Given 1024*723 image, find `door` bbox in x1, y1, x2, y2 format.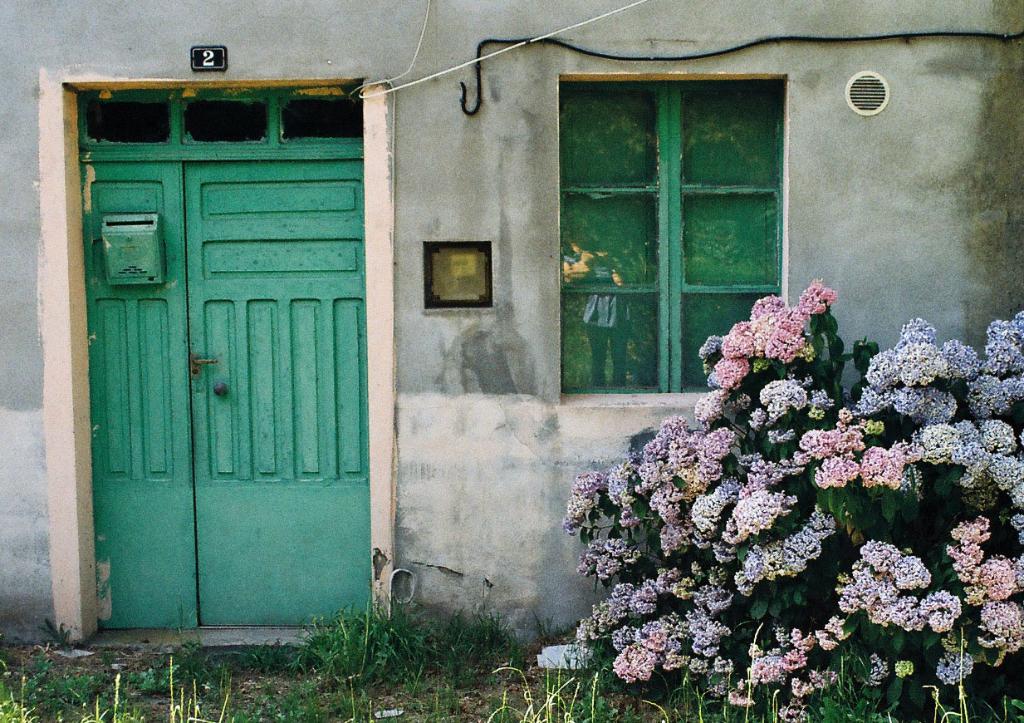
184, 164, 367, 627.
